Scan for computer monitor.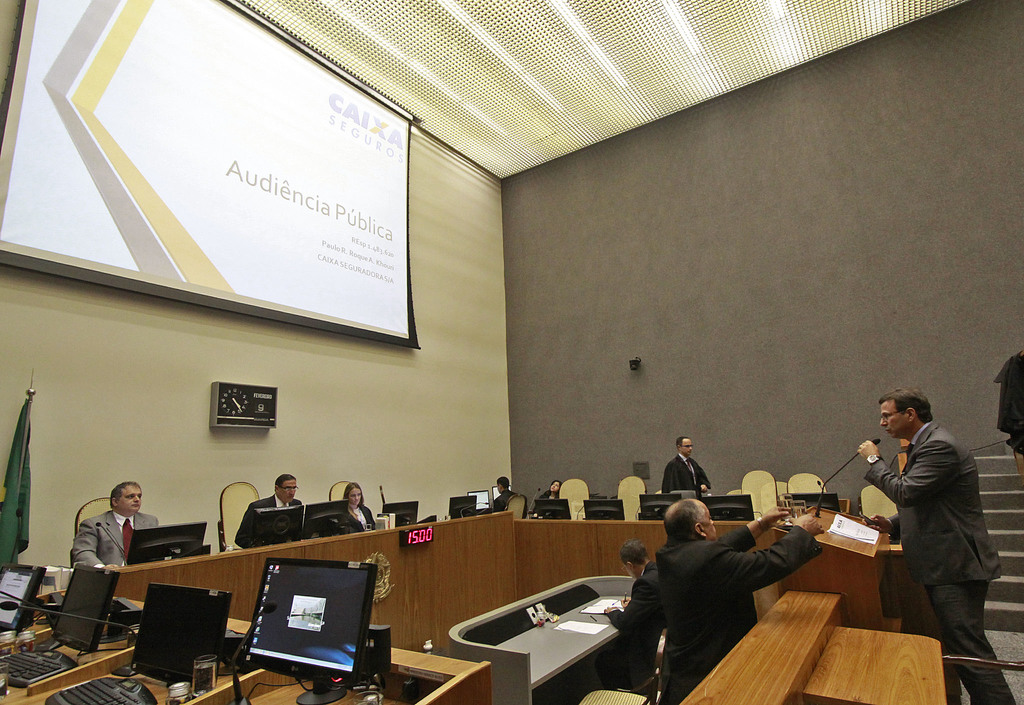
Scan result: [left=301, top=498, right=348, bottom=537].
